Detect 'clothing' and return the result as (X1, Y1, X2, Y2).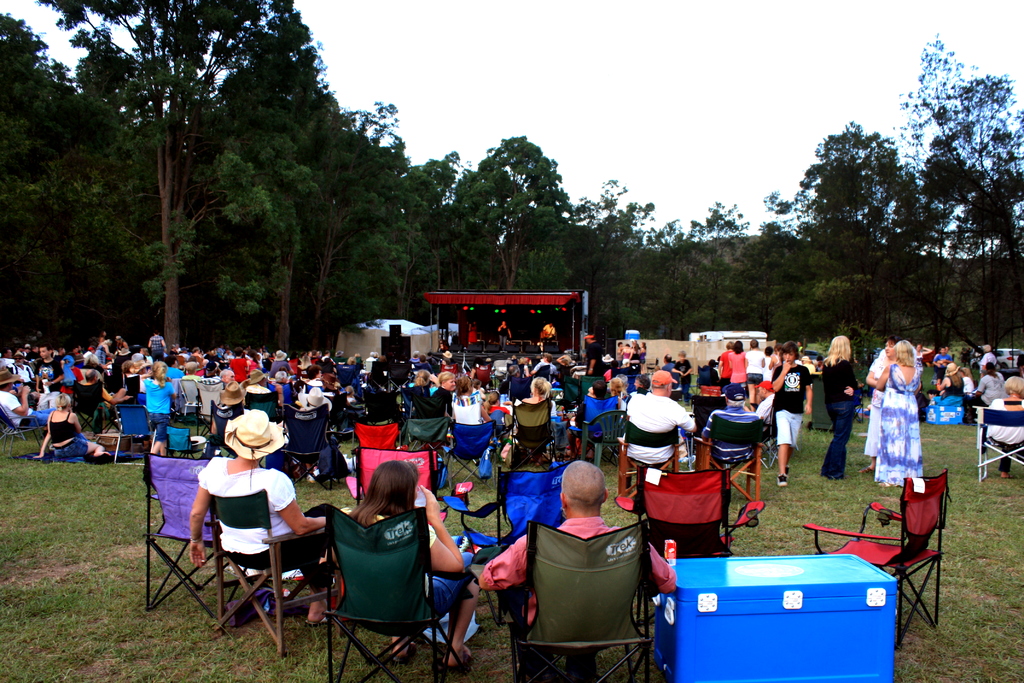
(57, 381, 100, 422).
